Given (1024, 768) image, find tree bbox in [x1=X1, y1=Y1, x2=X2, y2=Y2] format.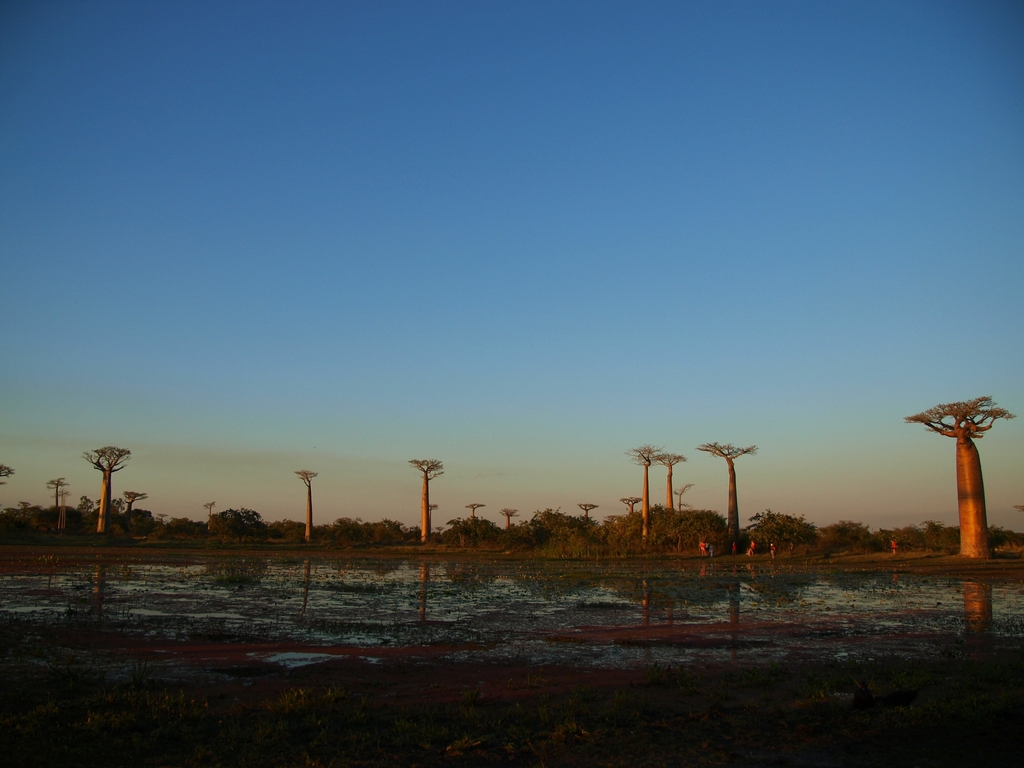
[x1=694, y1=433, x2=747, y2=552].
